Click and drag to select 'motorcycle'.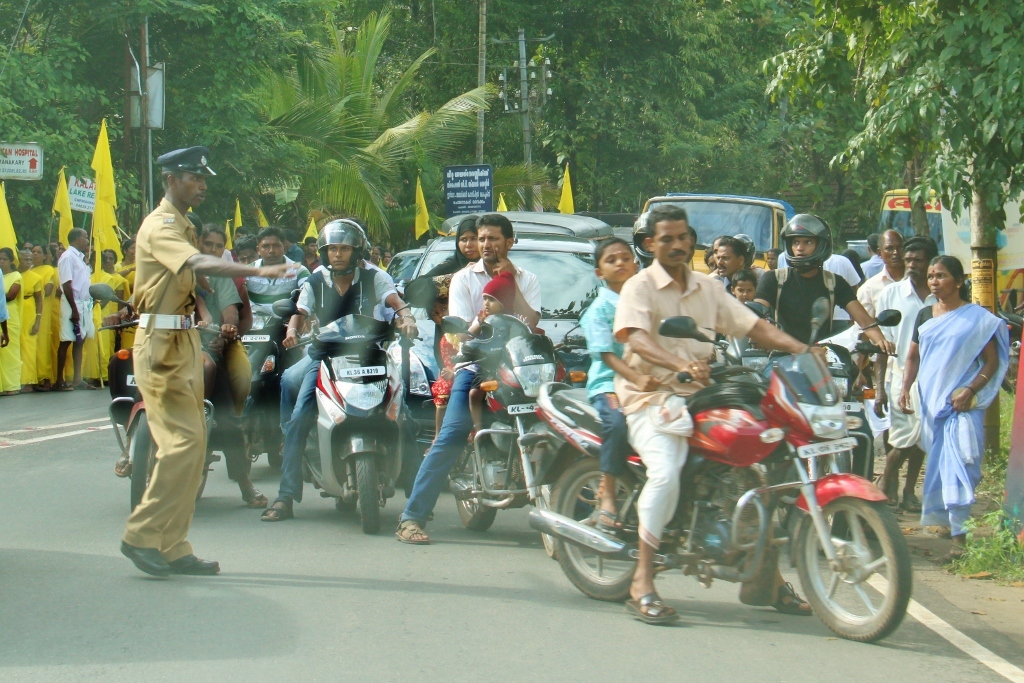
Selection: region(718, 297, 791, 377).
